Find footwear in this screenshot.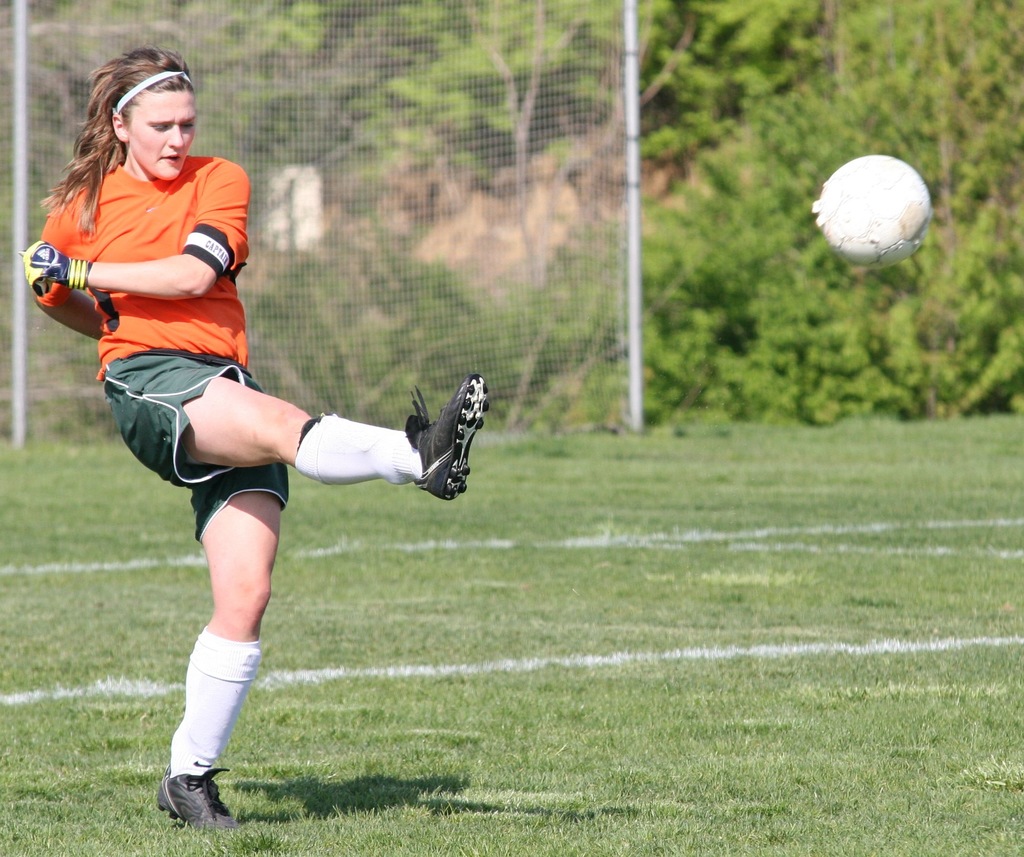
The bounding box for footwear is l=400, t=369, r=490, b=504.
